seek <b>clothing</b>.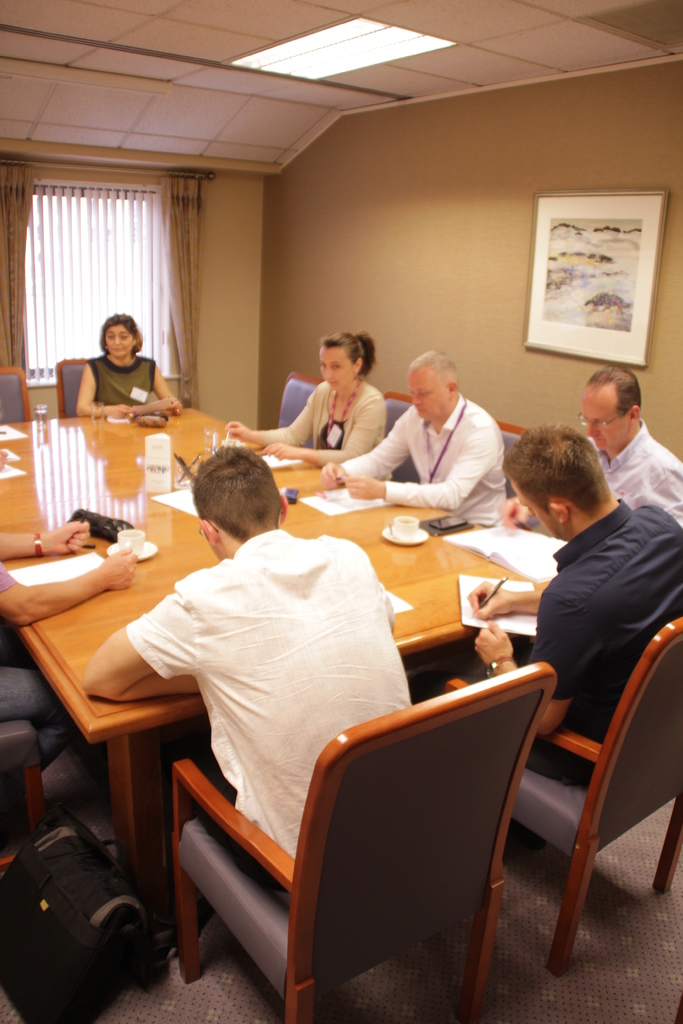
region(531, 502, 682, 791).
